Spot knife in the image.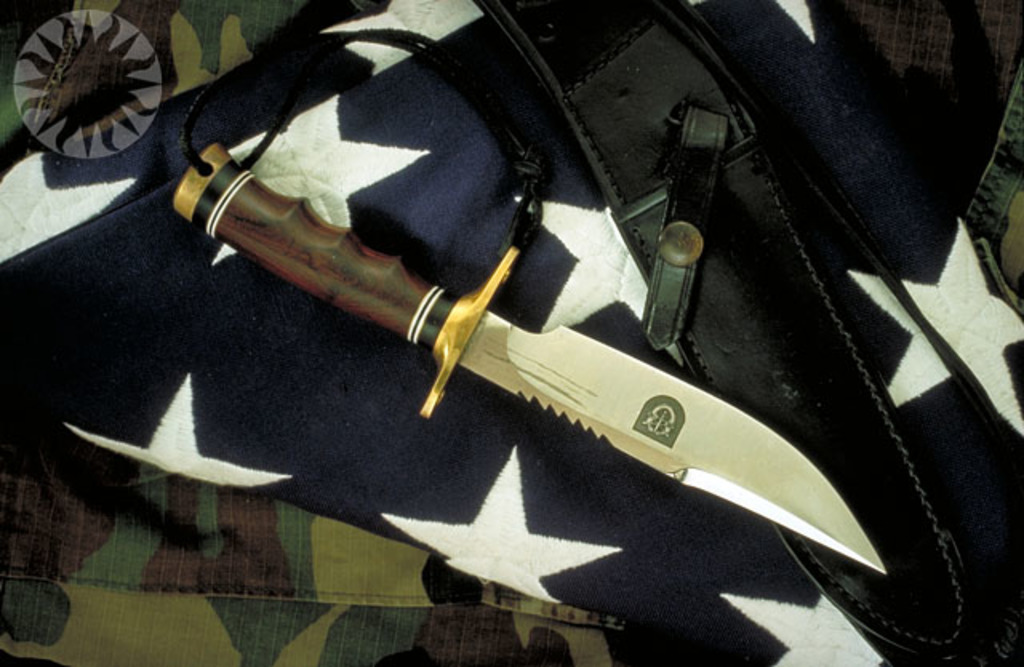
knife found at x1=171, y1=22, x2=886, y2=576.
